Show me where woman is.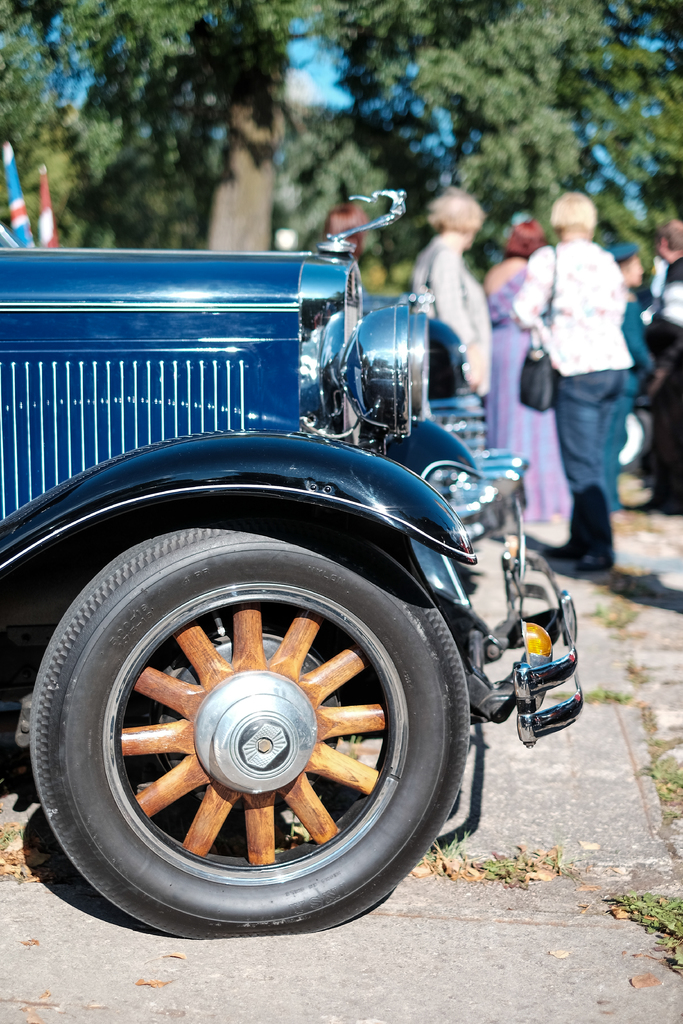
woman is at [407, 193, 490, 514].
